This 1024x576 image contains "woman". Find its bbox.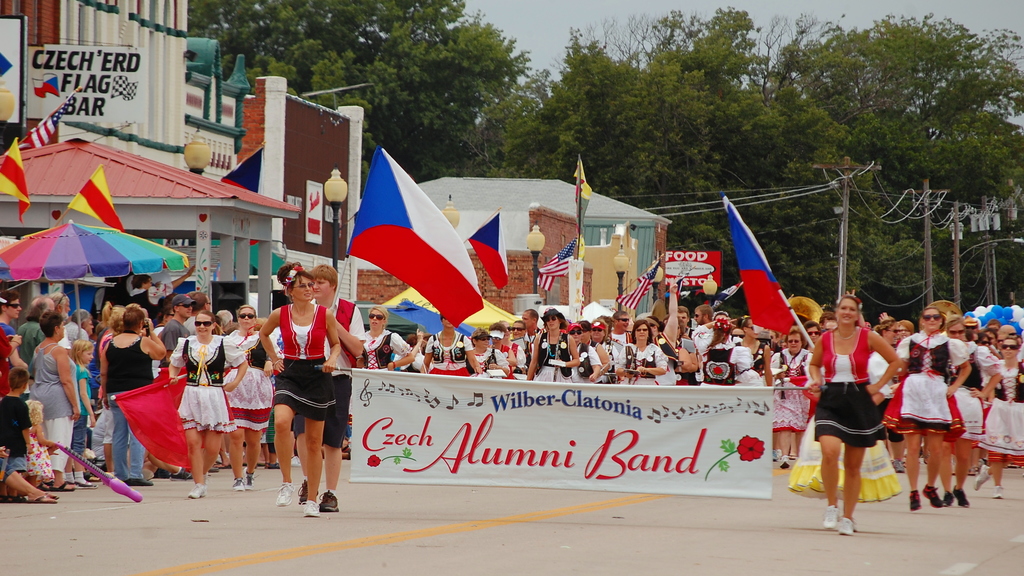
rect(806, 292, 900, 532).
